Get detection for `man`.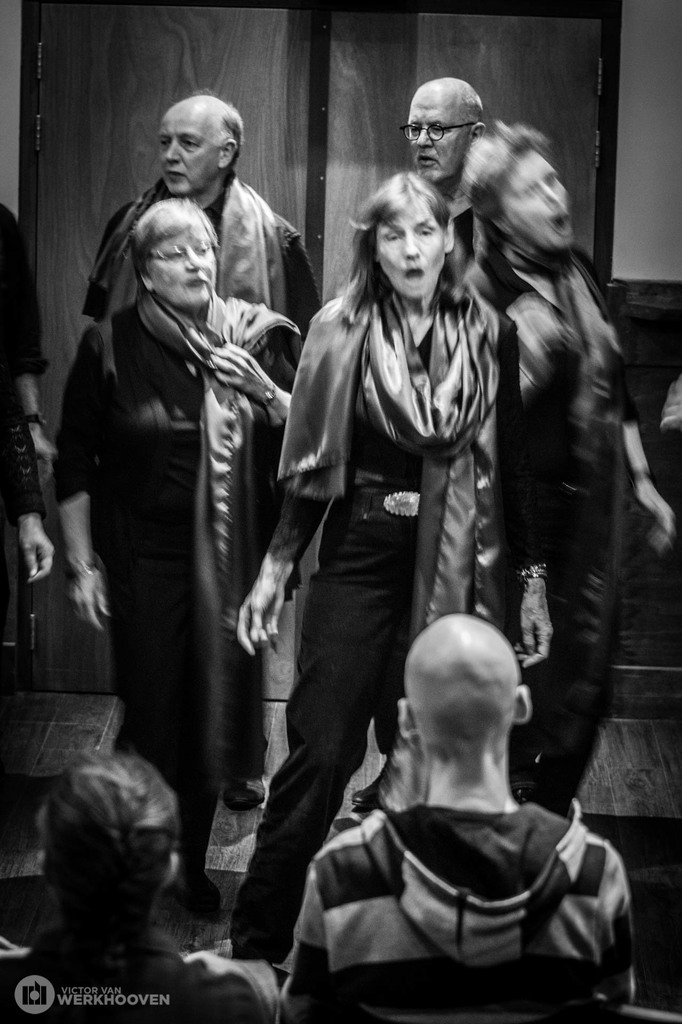
Detection: x1=400 y1=78 x2=505 y2=290.
